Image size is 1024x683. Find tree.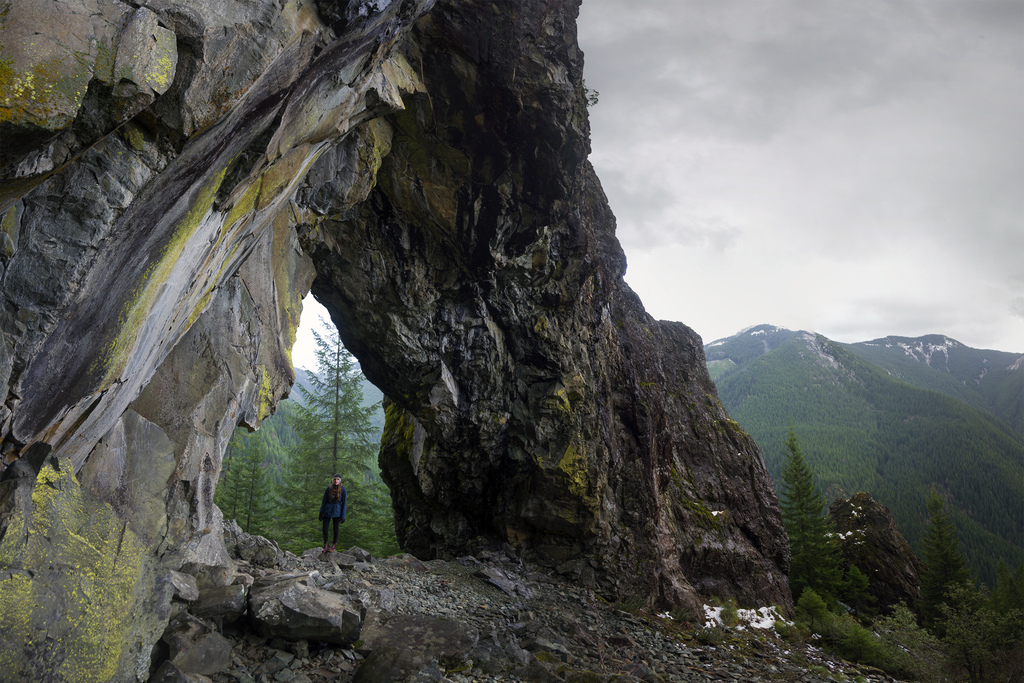
{"x1": 780, "y1": 428, "x2": 851, "y2": 602}.
